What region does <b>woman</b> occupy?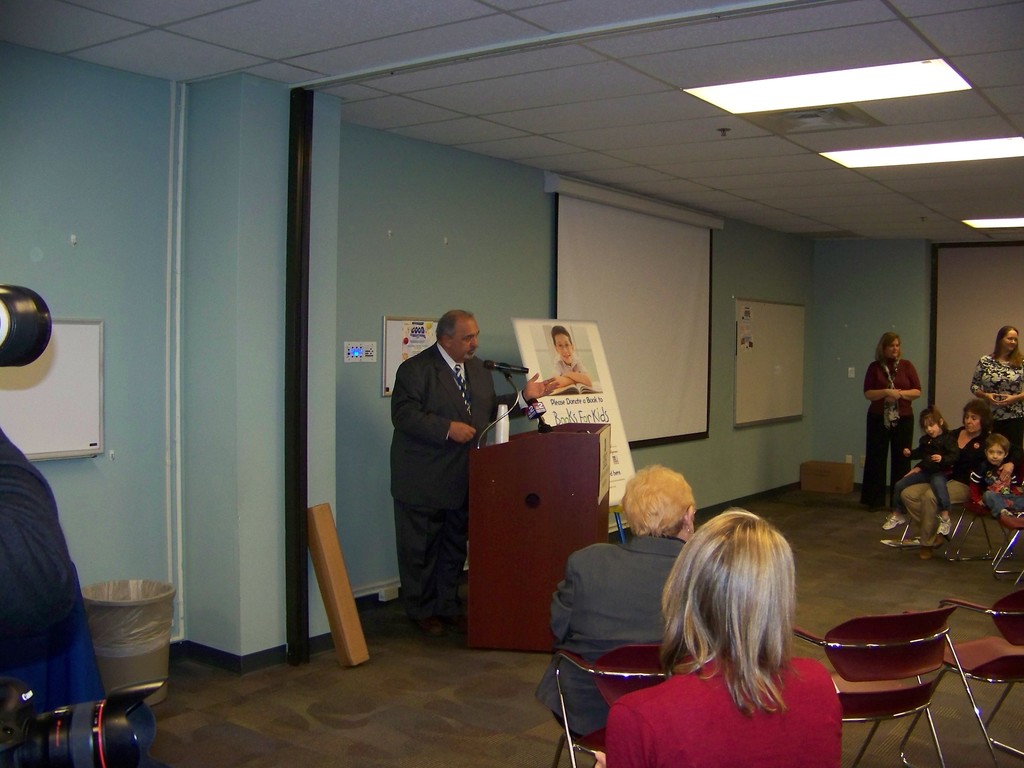
l=548, t=456, r=700, b=748.
